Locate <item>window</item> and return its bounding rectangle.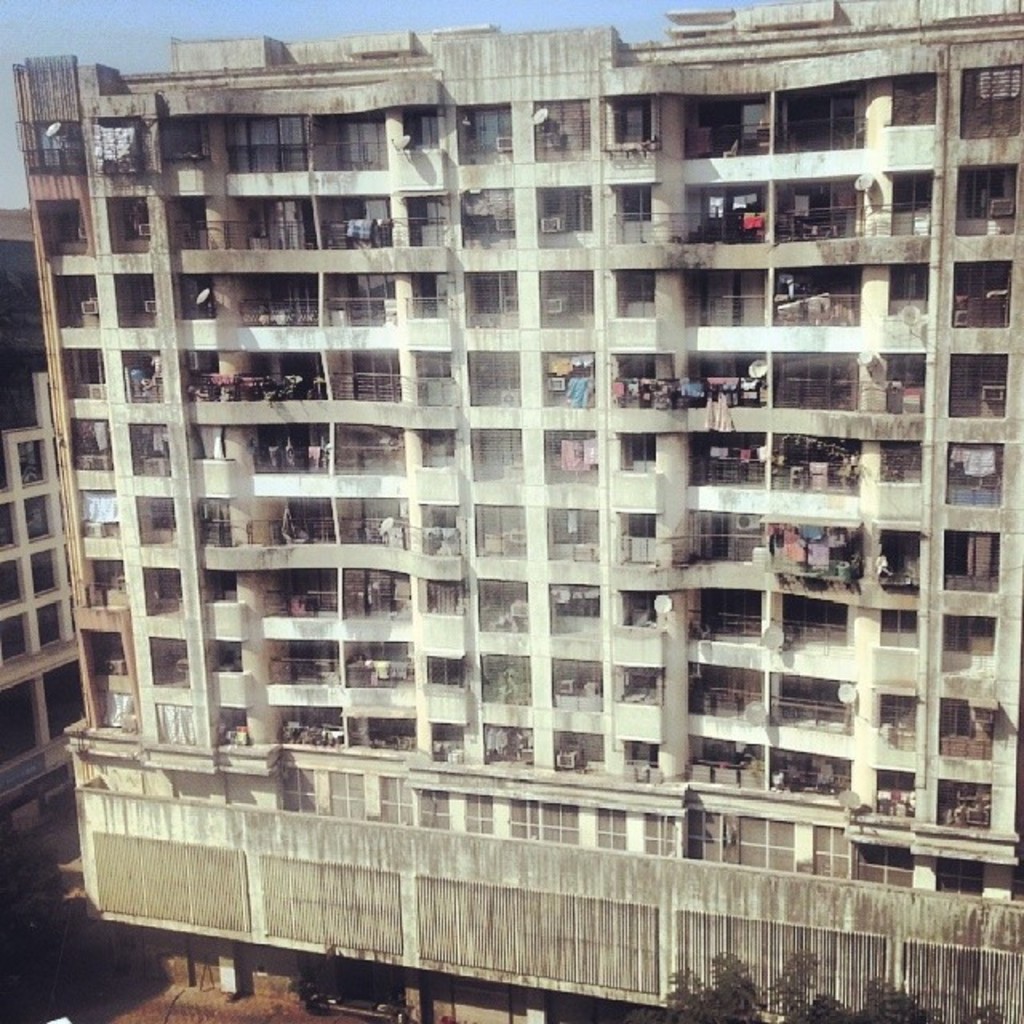
bbox(341, 272, 398, 330).
